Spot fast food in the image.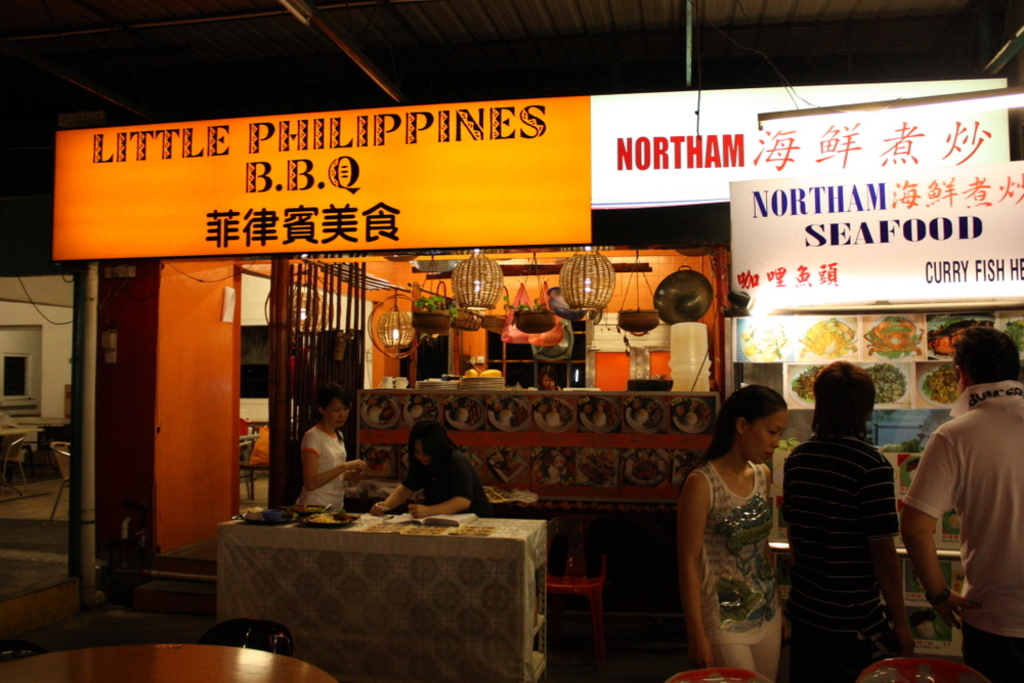
fast food found at (864,317,921,355).
